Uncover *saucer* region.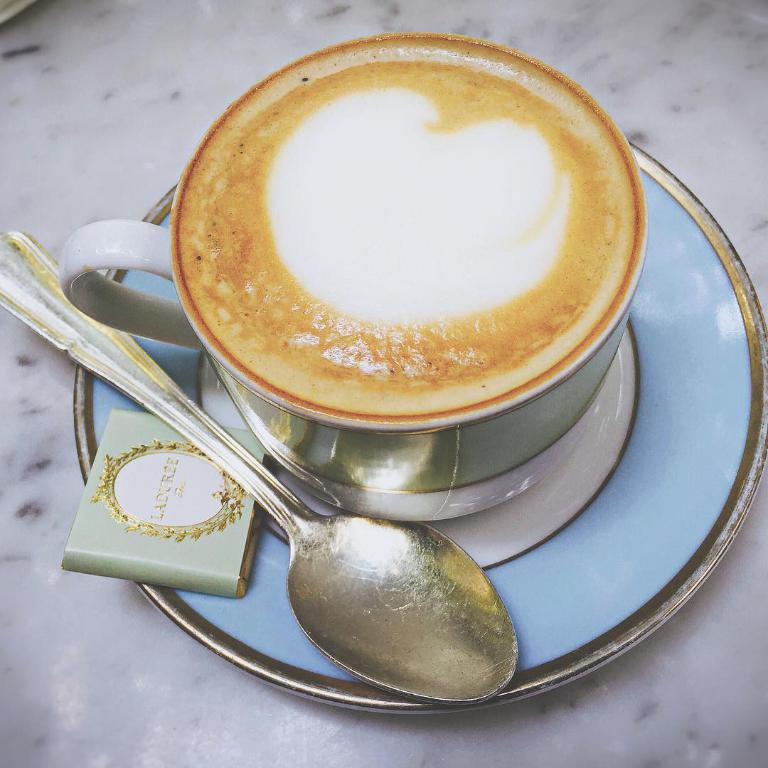
Uncovered: <box>70,137,766,713</box>.
